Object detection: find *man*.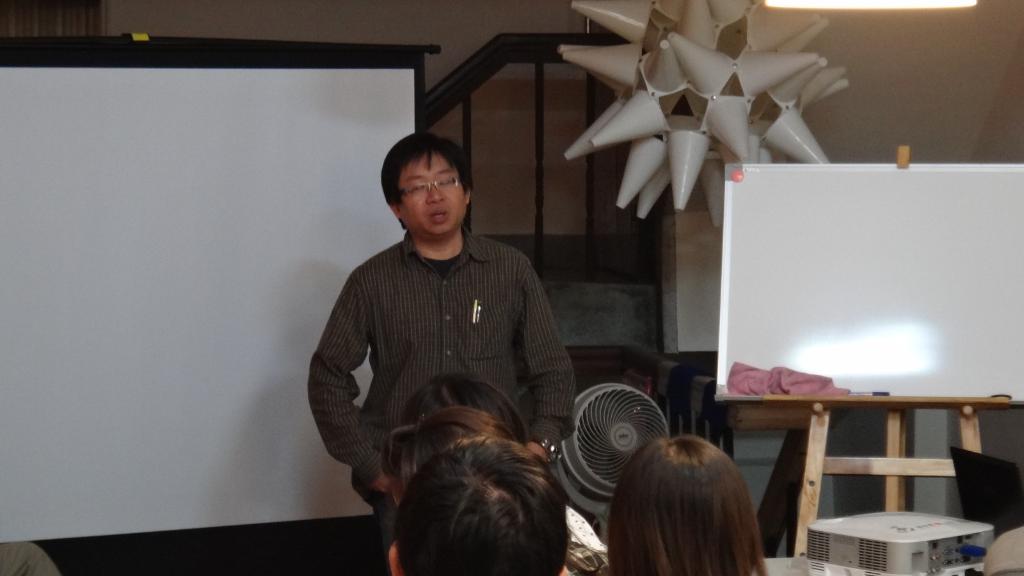
locate(311, 124, 571, 538).
